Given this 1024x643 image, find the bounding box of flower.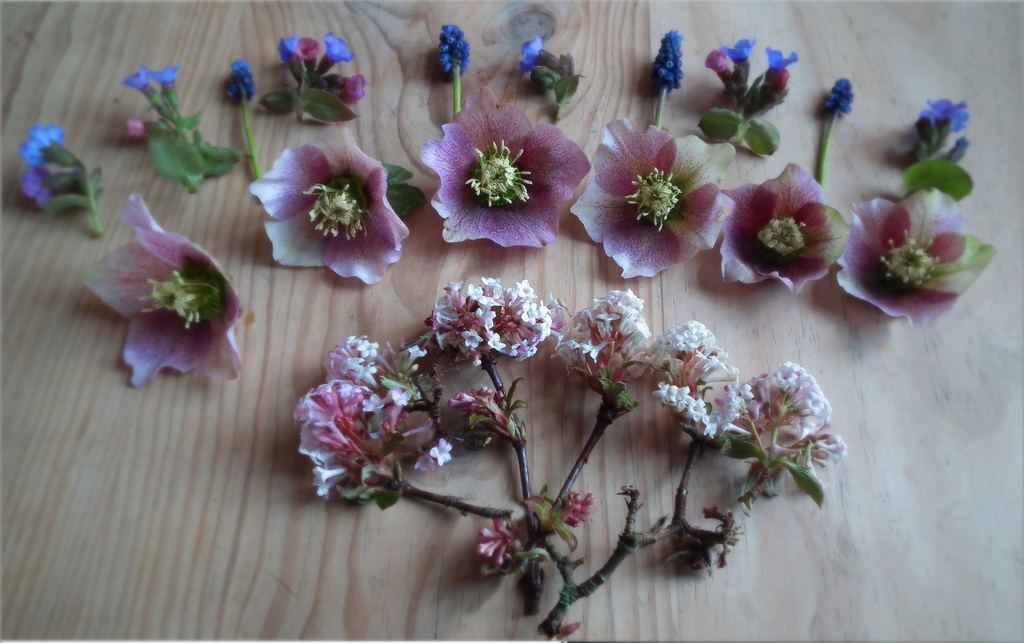
17, 123, 65, 168.
